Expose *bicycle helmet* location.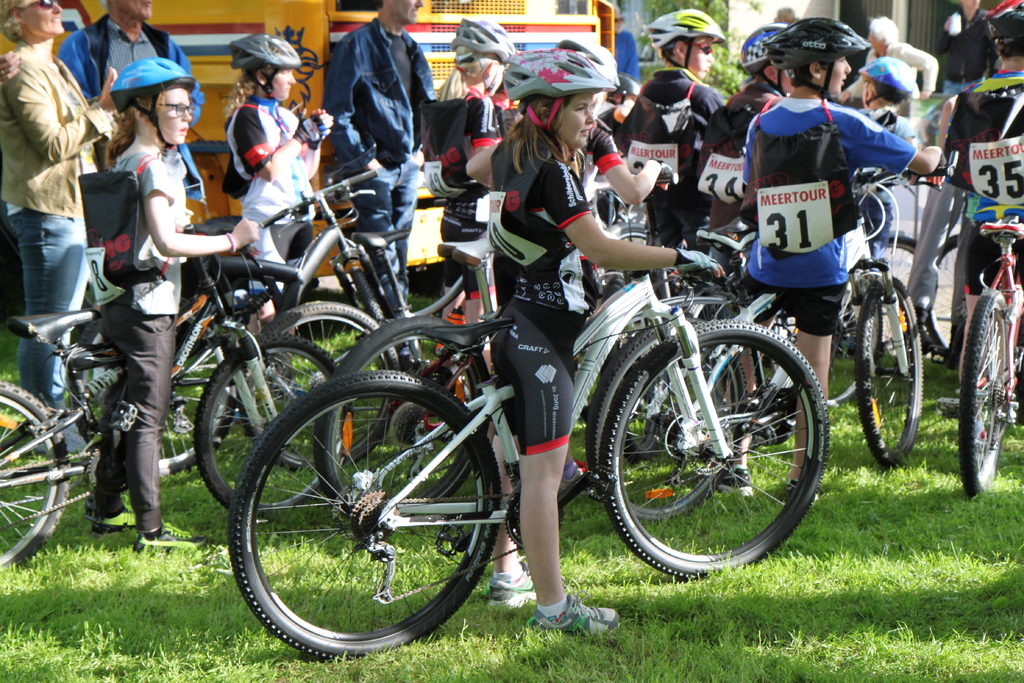
Exposed at {"left": 227, "top": 29, "right": 301, "bottom": 99}.
